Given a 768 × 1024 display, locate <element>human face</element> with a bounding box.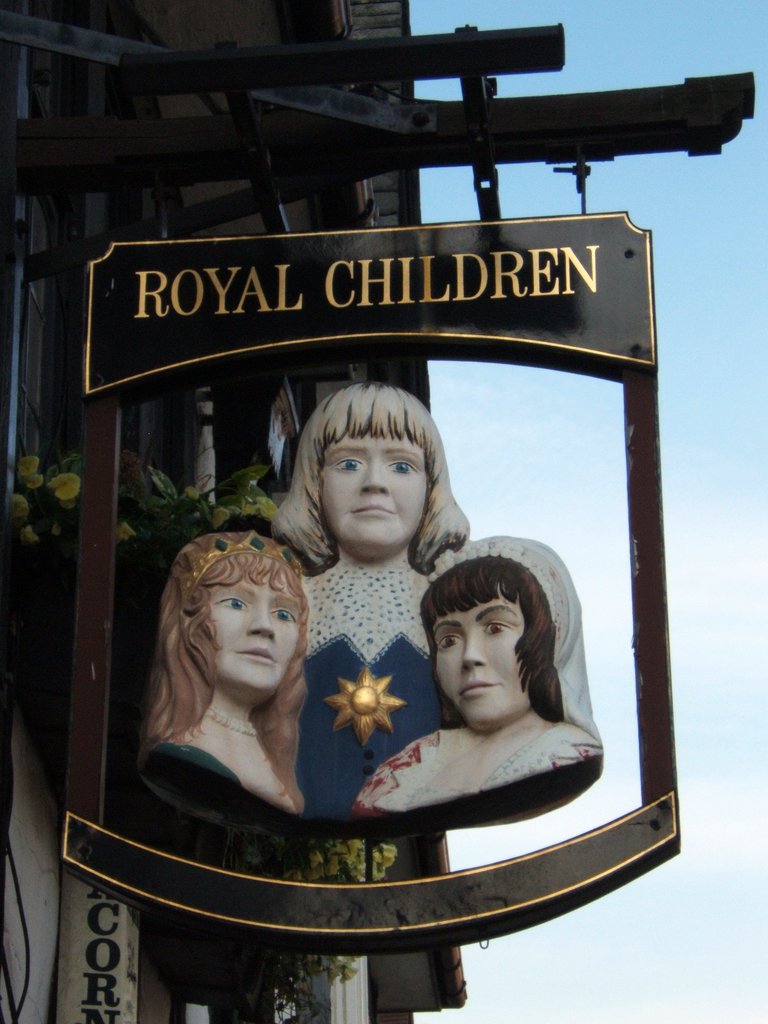
Located: (321,424,430,557).
